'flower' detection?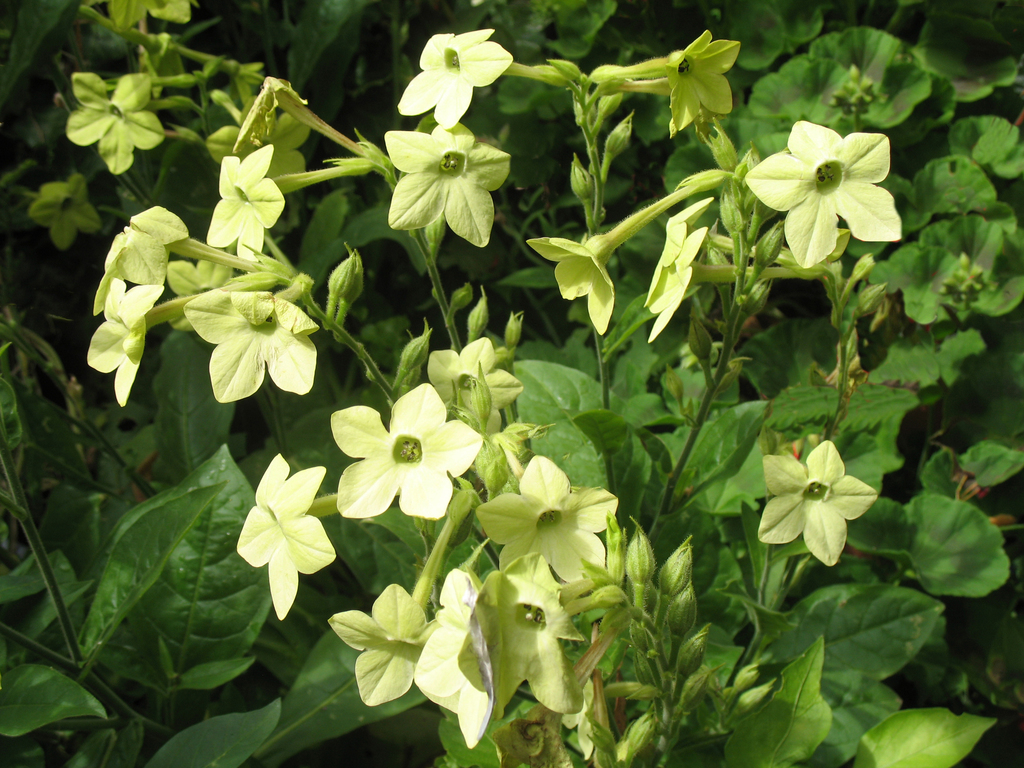
crop(392, 26, 530, 128)
